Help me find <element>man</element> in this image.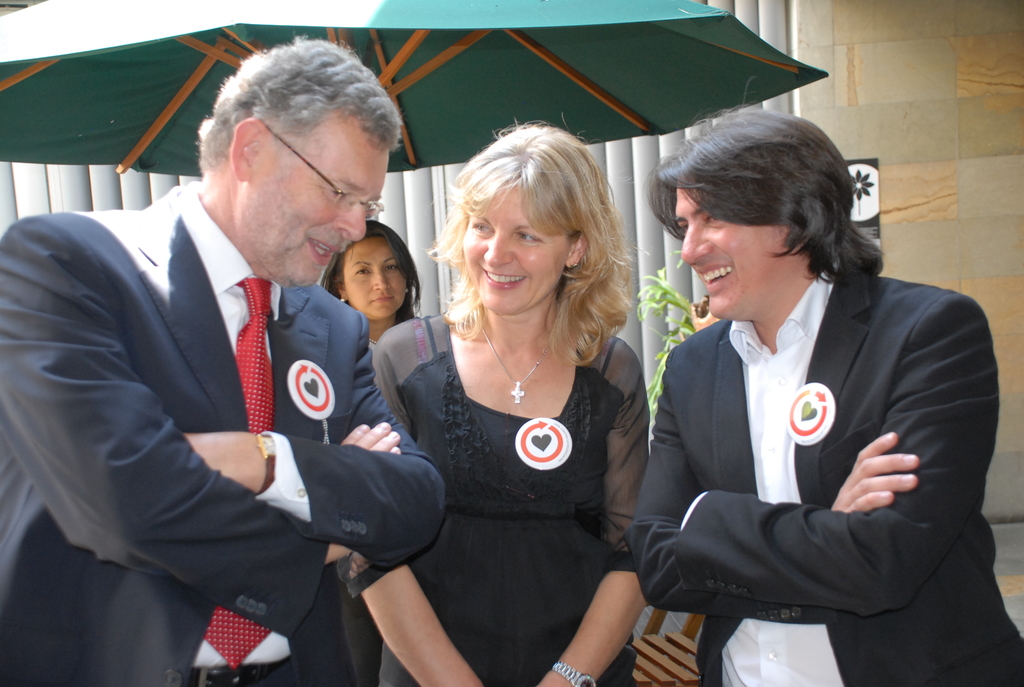
Found it: 632,107,1016,686.
